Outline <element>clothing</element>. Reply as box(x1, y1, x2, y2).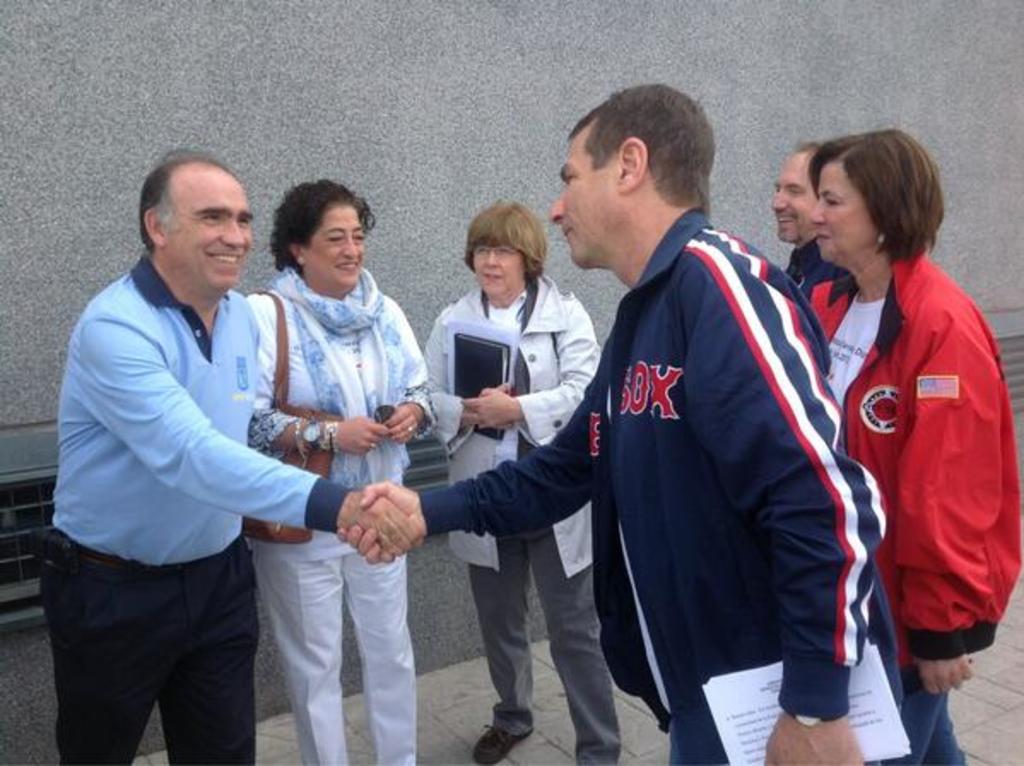
box(415, 209, 891, 764).
